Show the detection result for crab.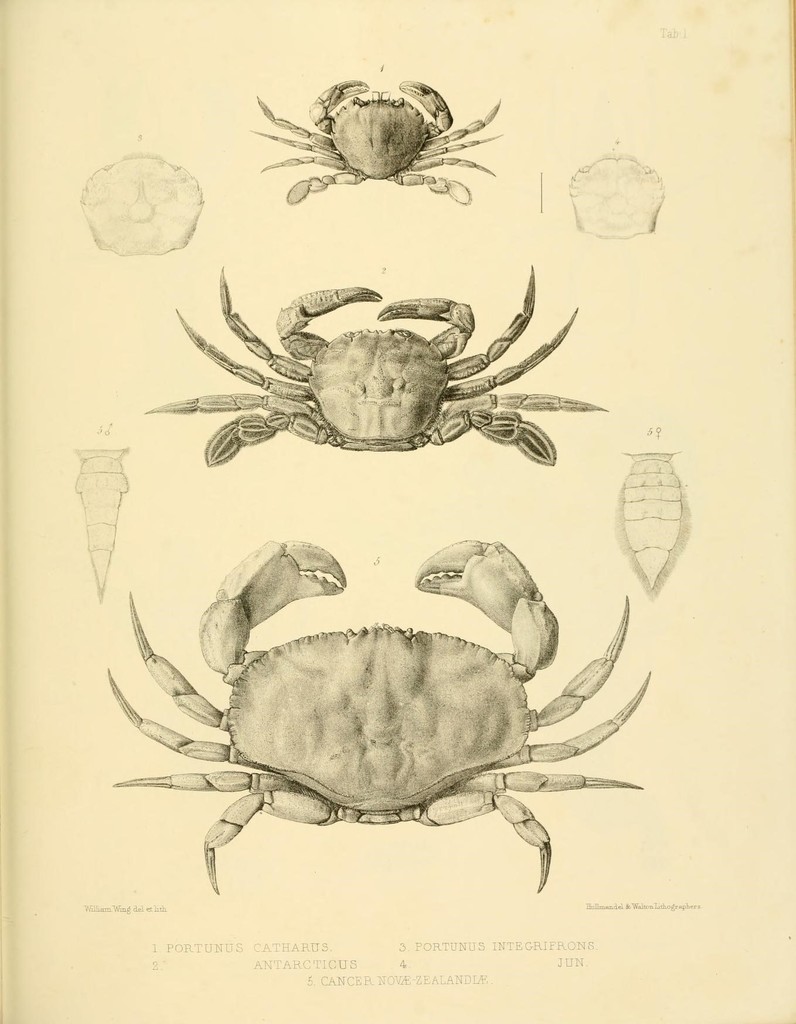
bbox(242, 73, 517, 223).
